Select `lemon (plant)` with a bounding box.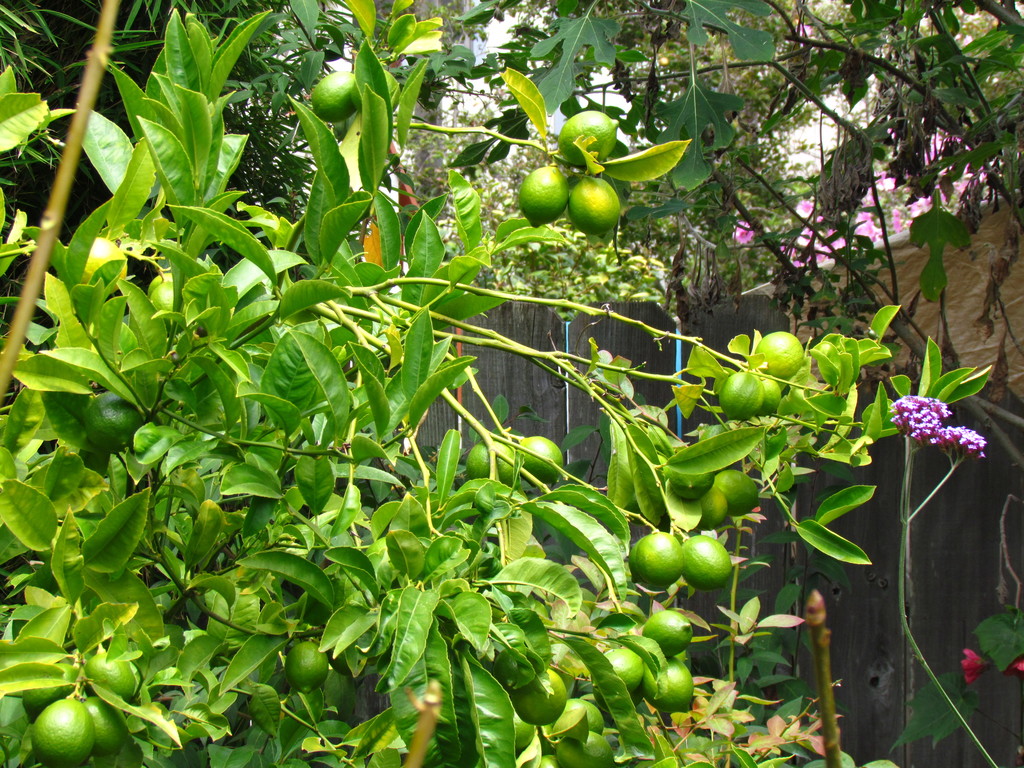
(left=81, top=239, right=128, bottom=292).
